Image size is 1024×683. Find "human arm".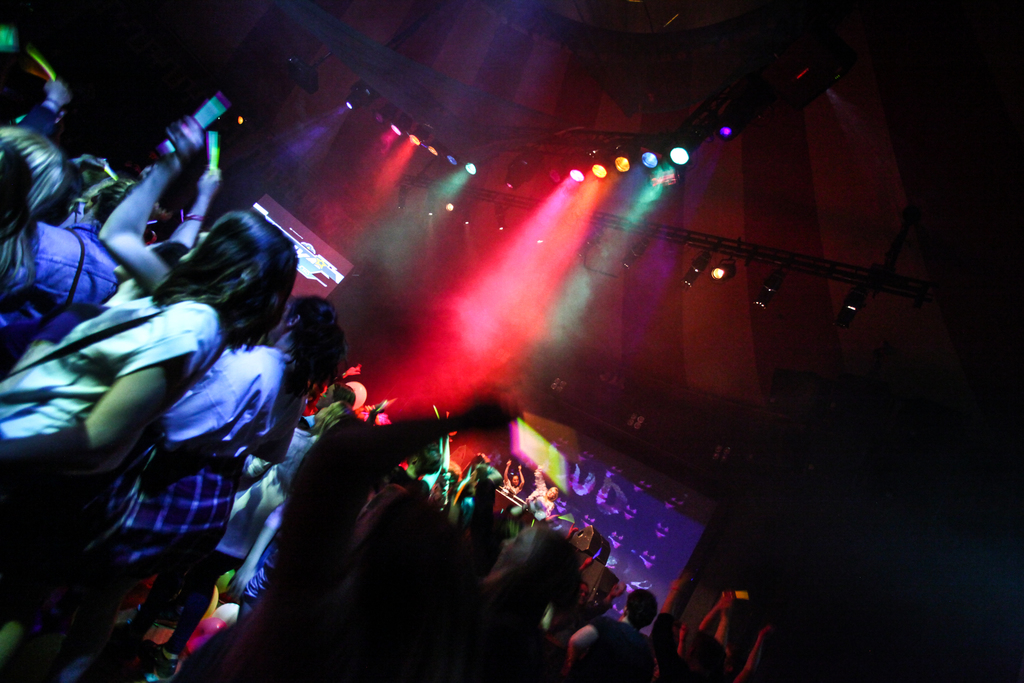
(559, 618, 617, 682).
